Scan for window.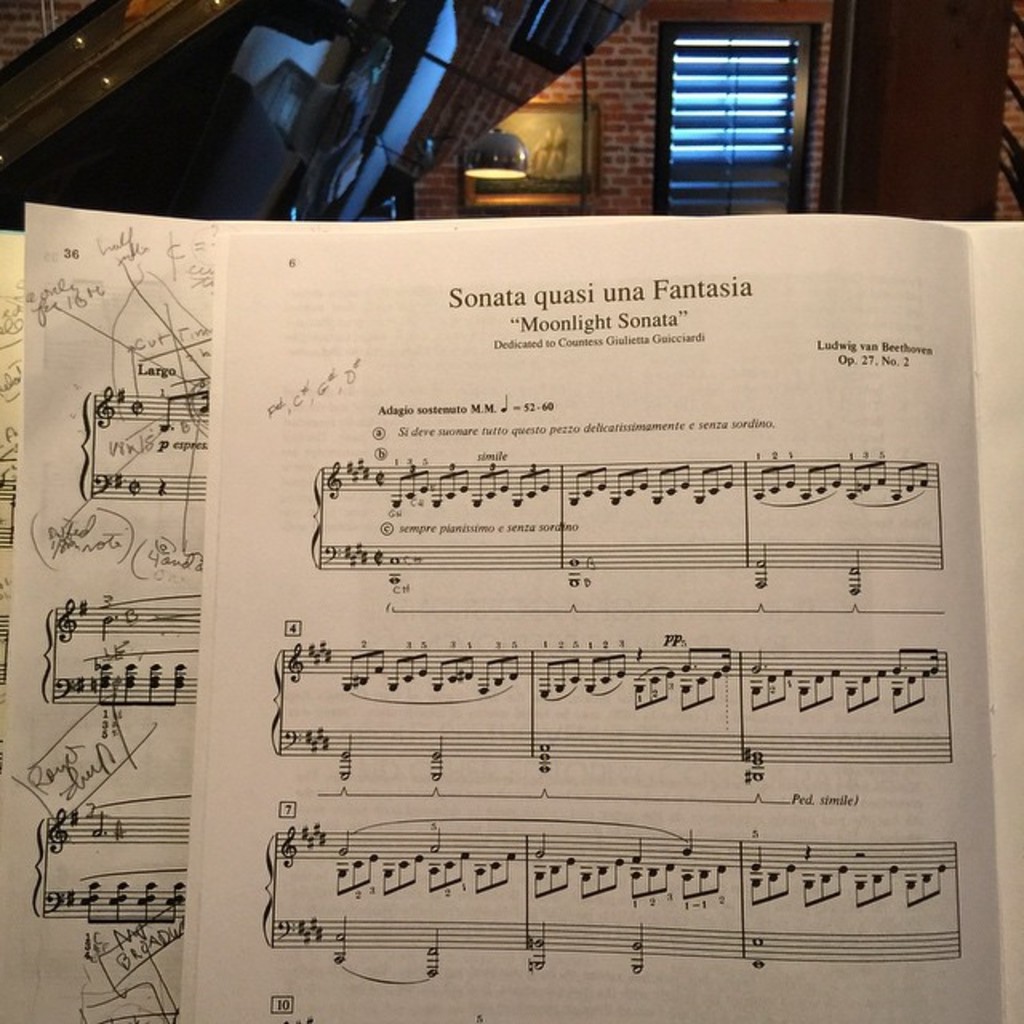
Scan result: [667,8,829,176].
